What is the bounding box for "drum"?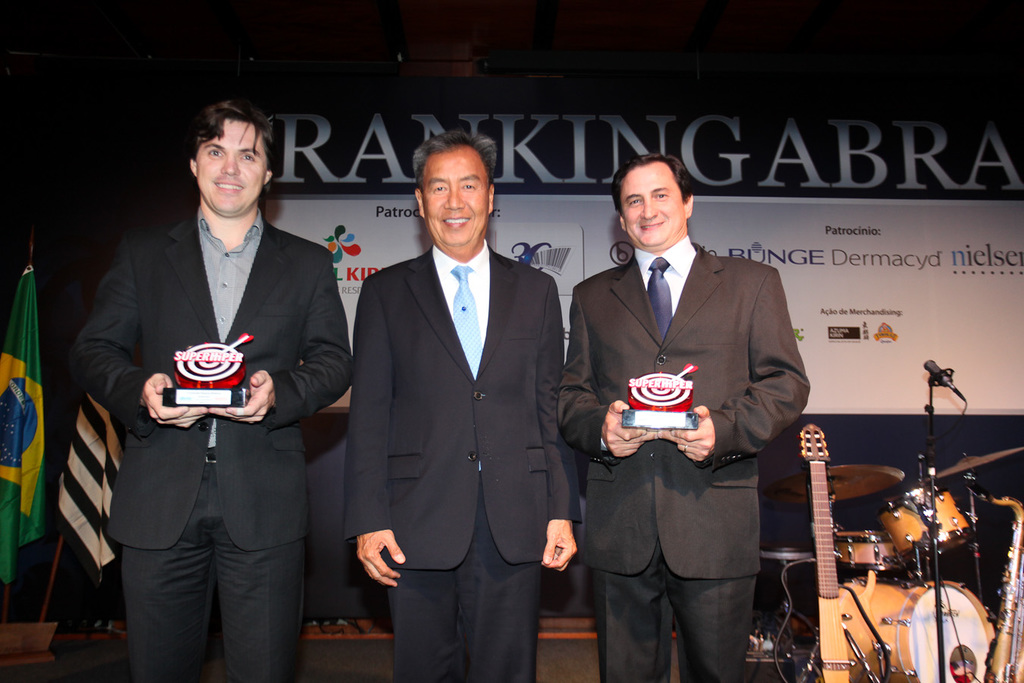
[left=879, top=486, right=967, bottom=566].
